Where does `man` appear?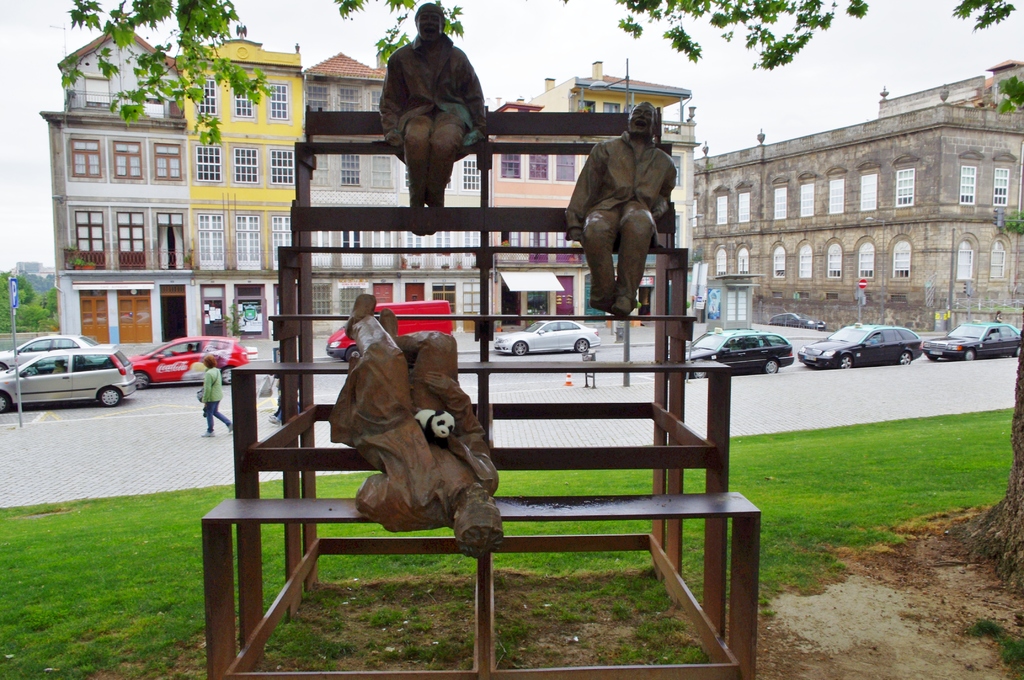
Appears at x1=563 y1=101 x2=680 y2=320.
